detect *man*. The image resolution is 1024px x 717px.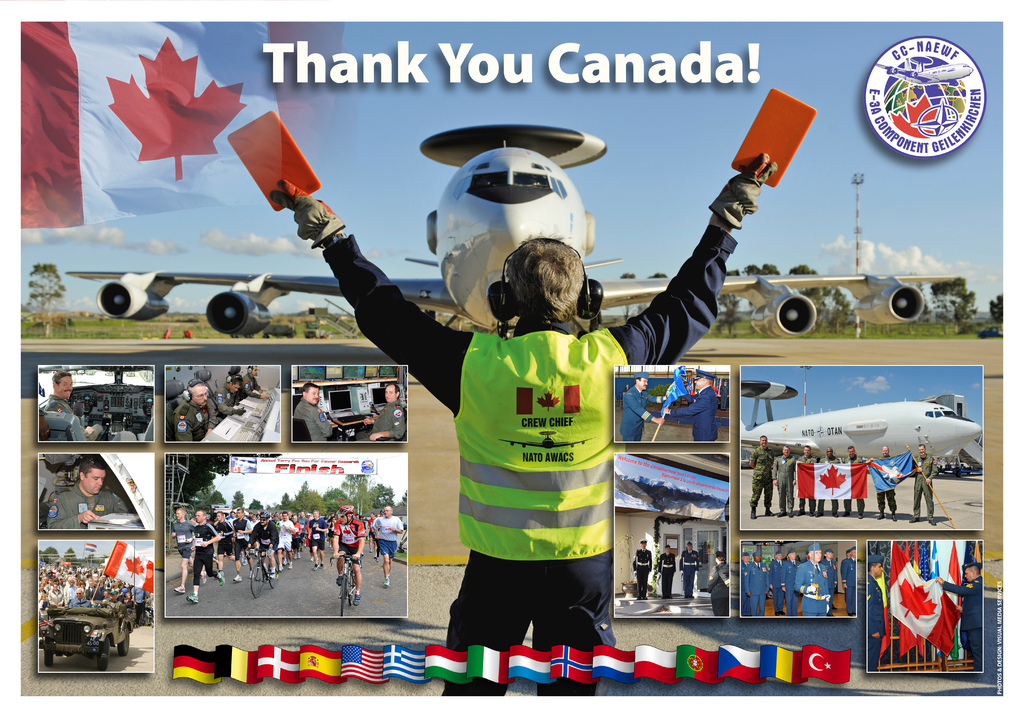
[left=278, top=510, right=298, bottom=566].
